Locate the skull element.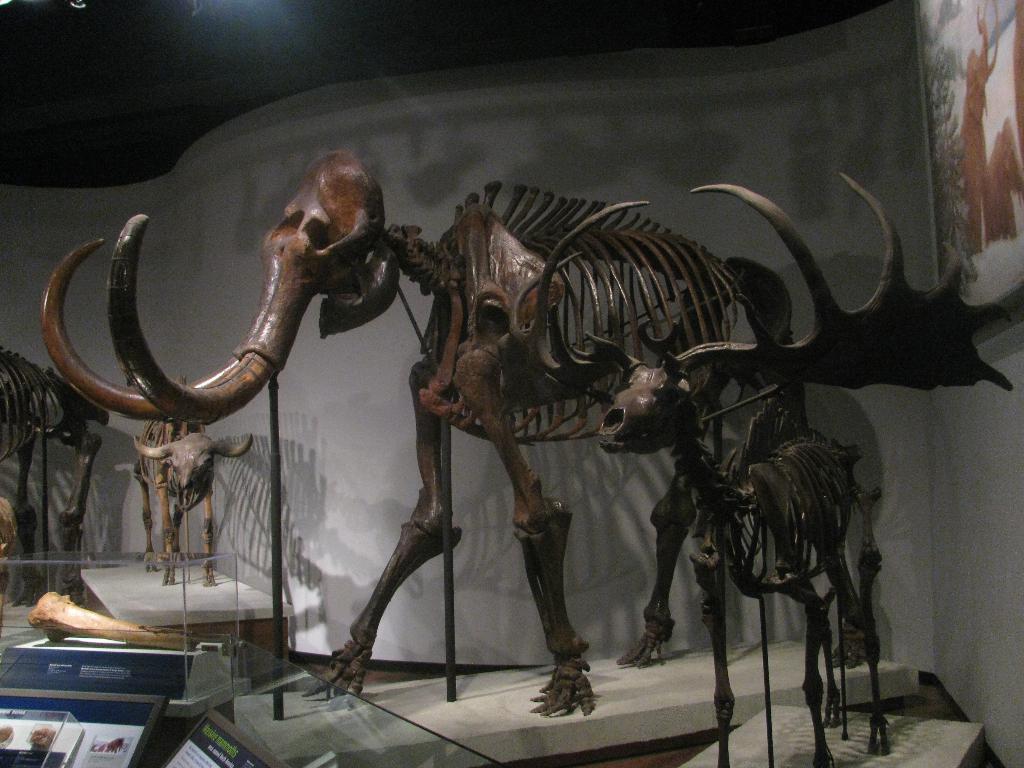
Element bbox: pyautogui.locateOnScreen(0, 482, 22, 564).
